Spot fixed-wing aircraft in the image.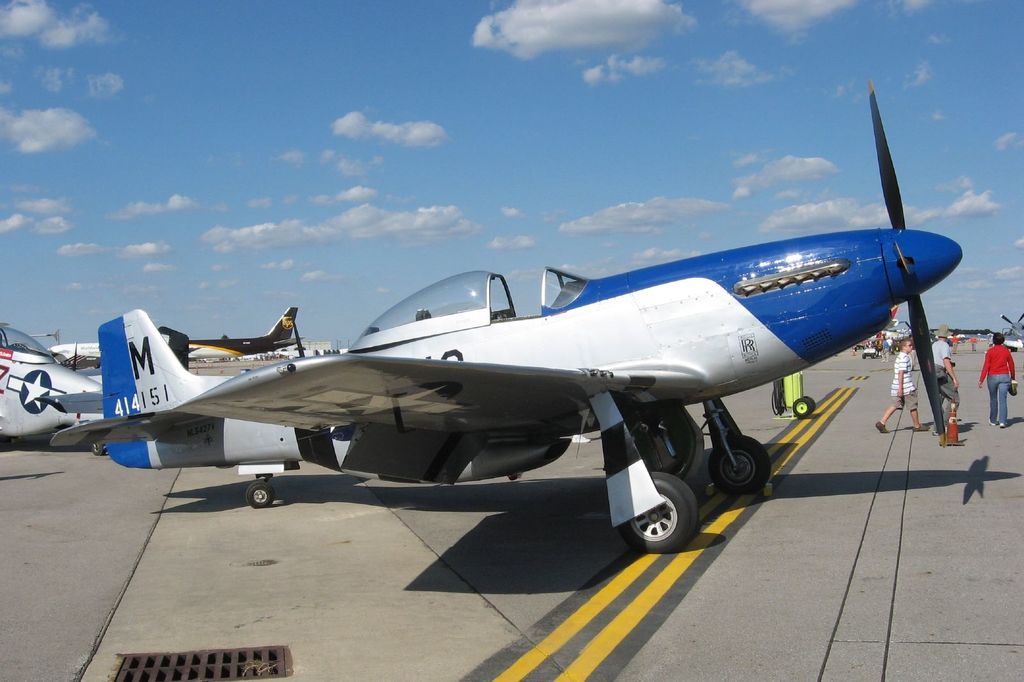
fixed-wing aircraft found at 186/305/305/364.
